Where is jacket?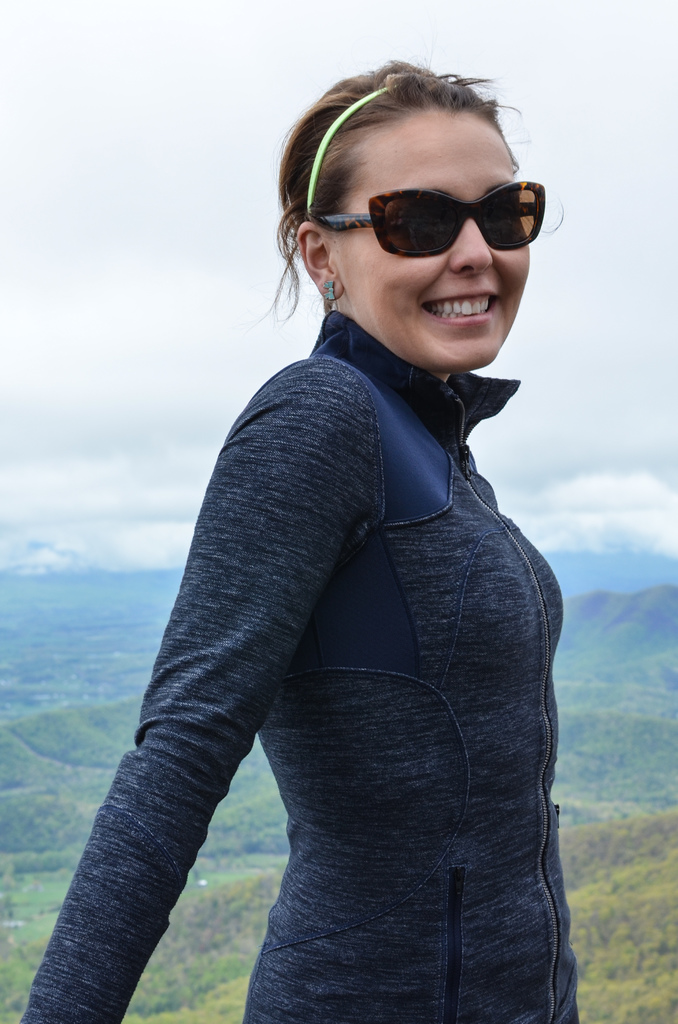
left=129, top=359, right=559, bottom=870.
